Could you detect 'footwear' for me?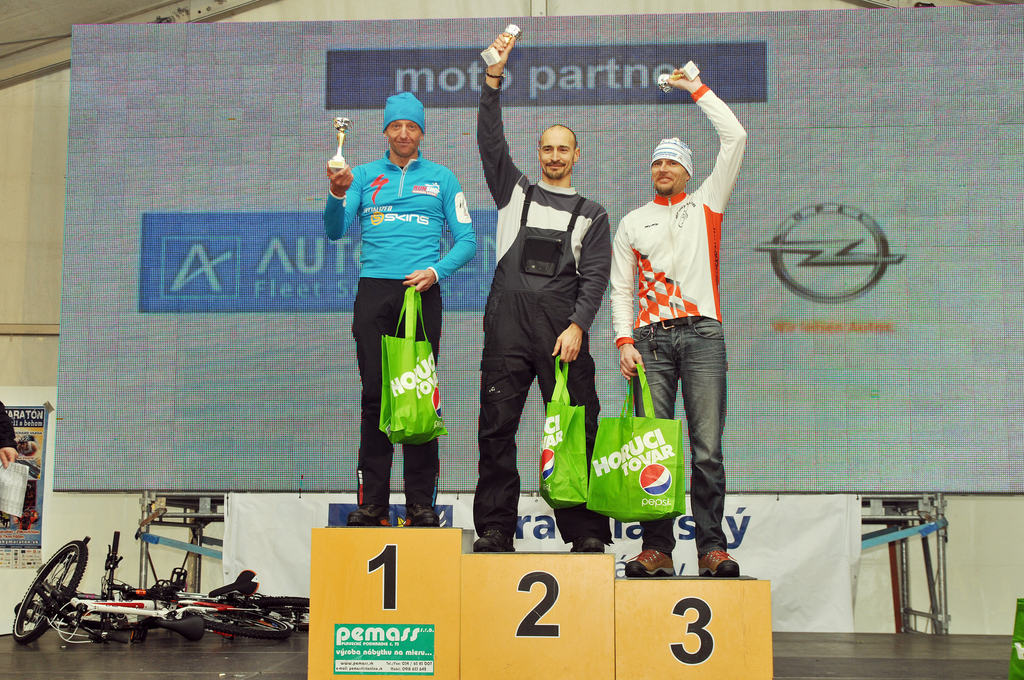
Detection result: <box>694,545,746,580</box>.
